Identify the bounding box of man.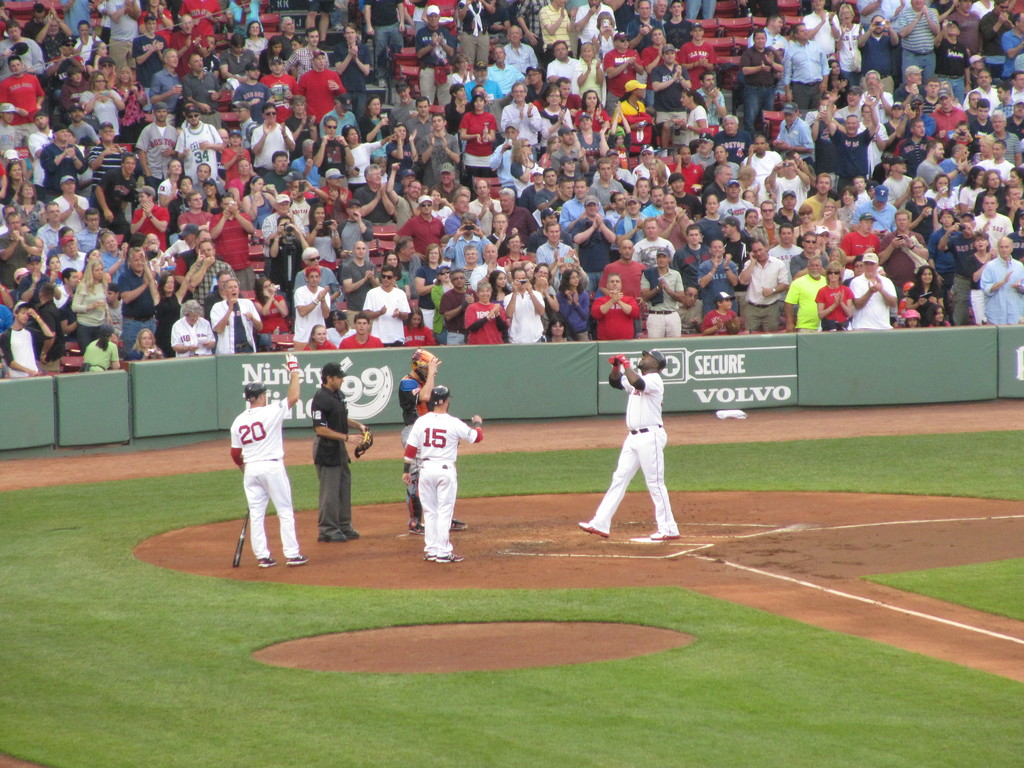
x1=874 y1=63 x2=930 y2=115.
